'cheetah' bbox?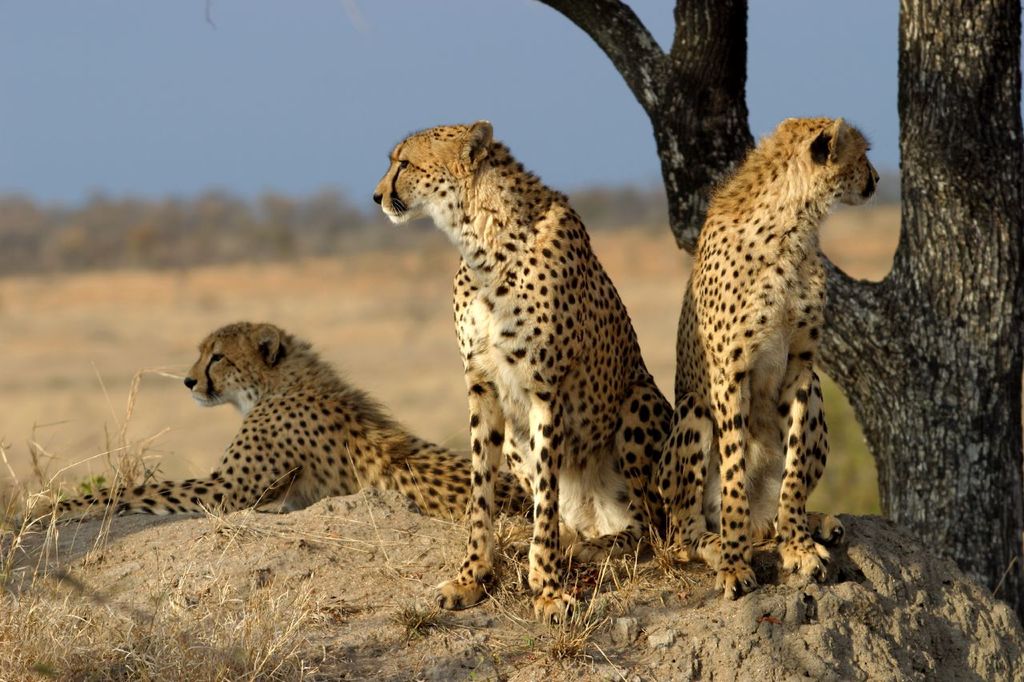
658/115/878/604
